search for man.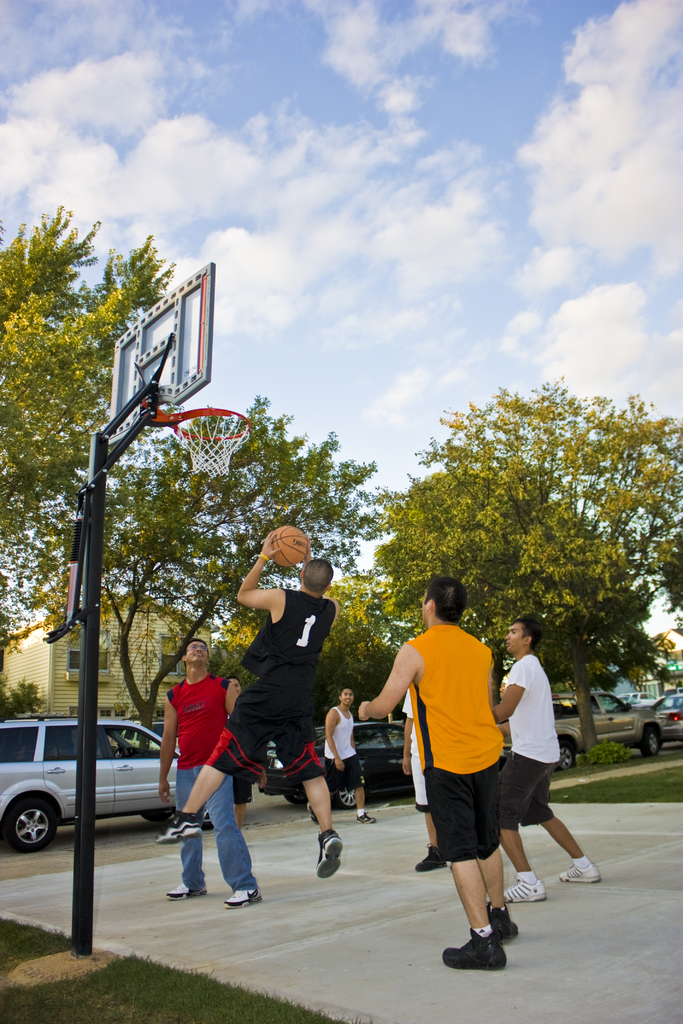
Found at <region>379, 595, 543, 953</region>.
